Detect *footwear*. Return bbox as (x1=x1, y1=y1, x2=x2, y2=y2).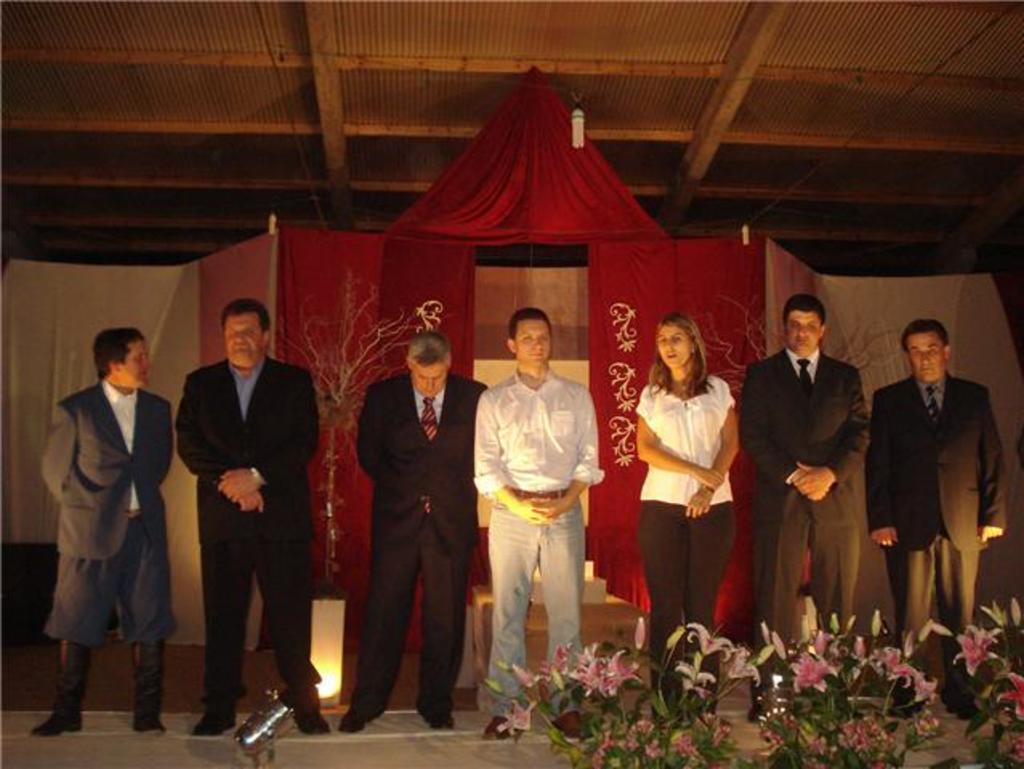
(x1=651, y1=699, x2=684, y2=729).
